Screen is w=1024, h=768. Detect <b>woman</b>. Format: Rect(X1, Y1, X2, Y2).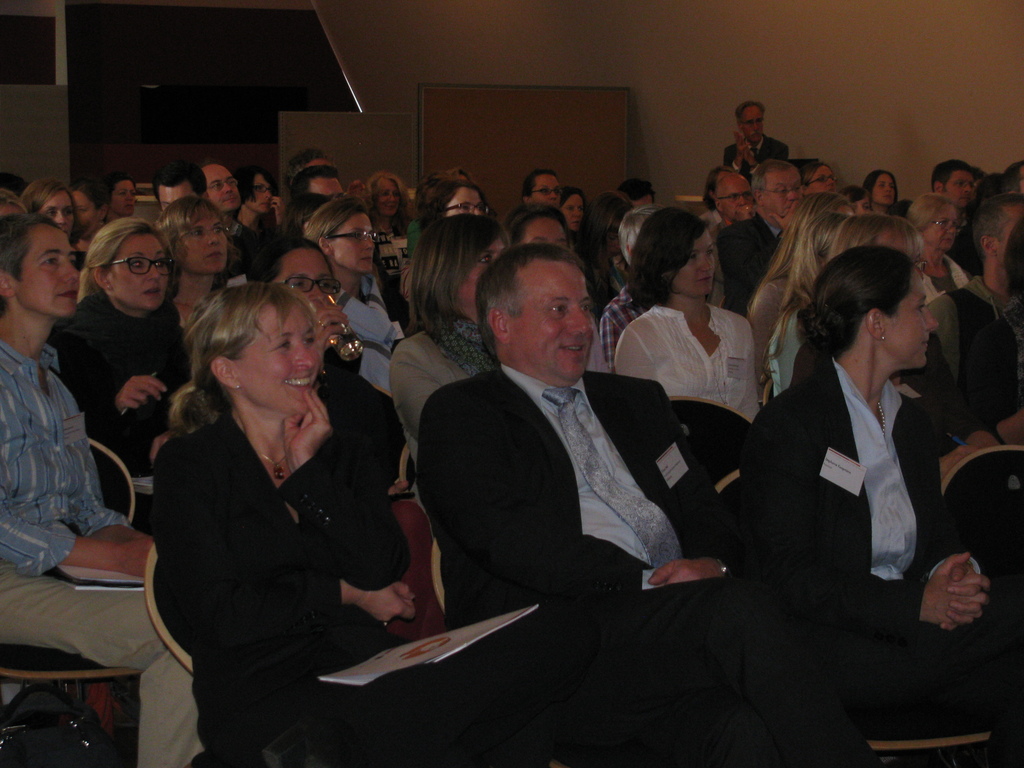
Rect(854, 166, 902, 222).
